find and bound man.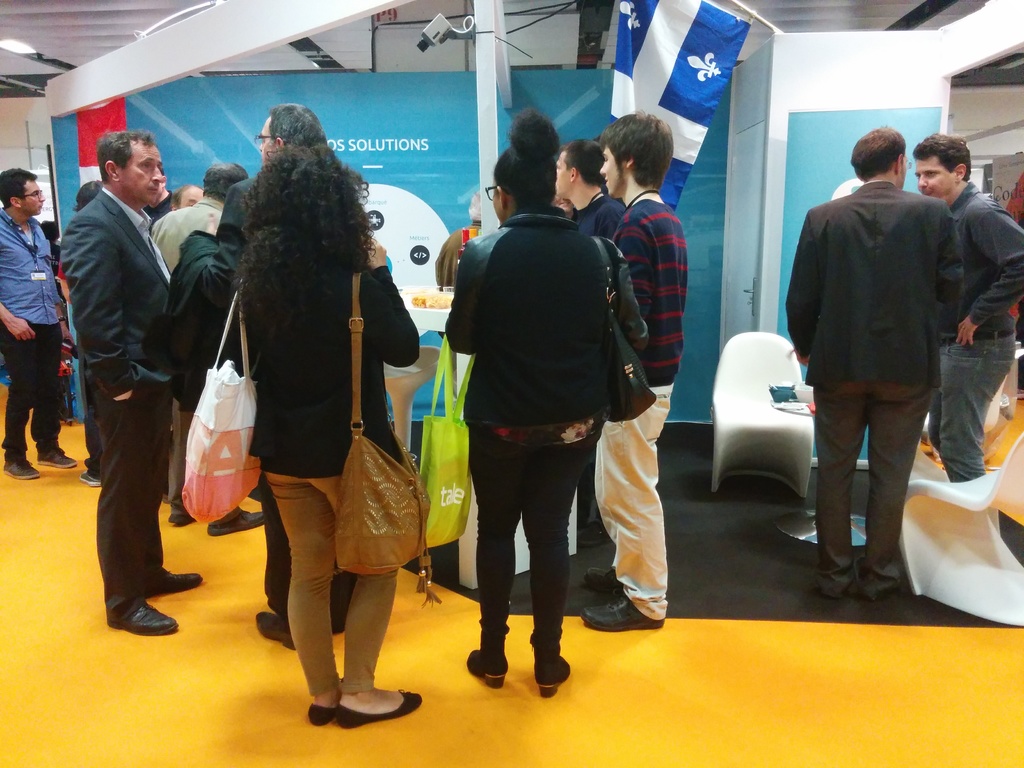
Bound: {"left": 913, "top": 132, "right": 1023, "bottom": 463}.
